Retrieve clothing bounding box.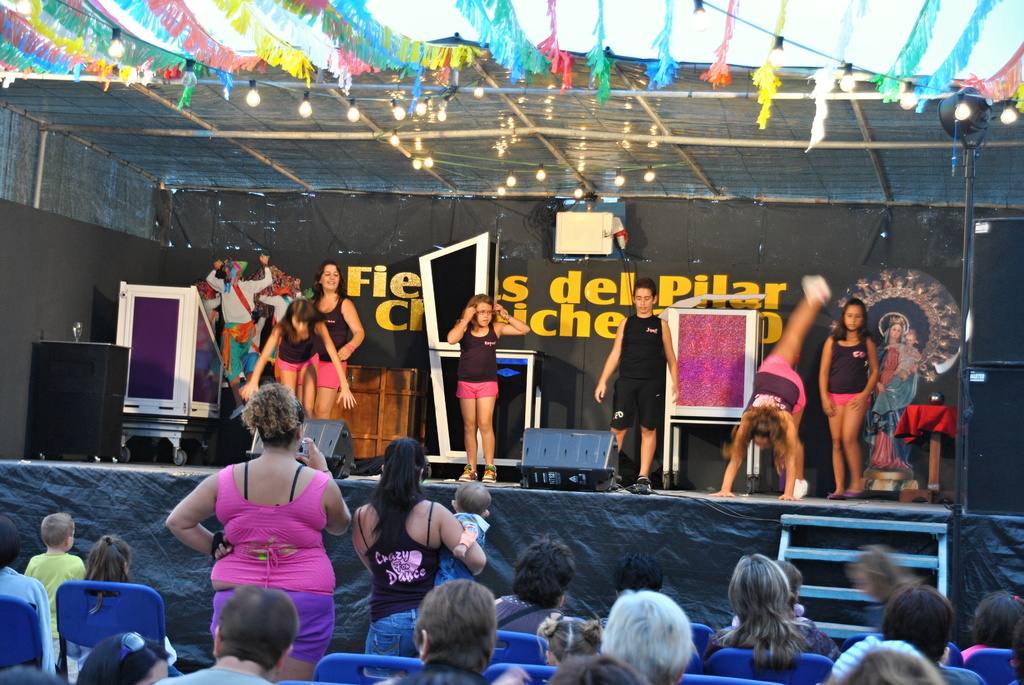
Bounding box: left=362, top=503, right=438, bottom=679.
